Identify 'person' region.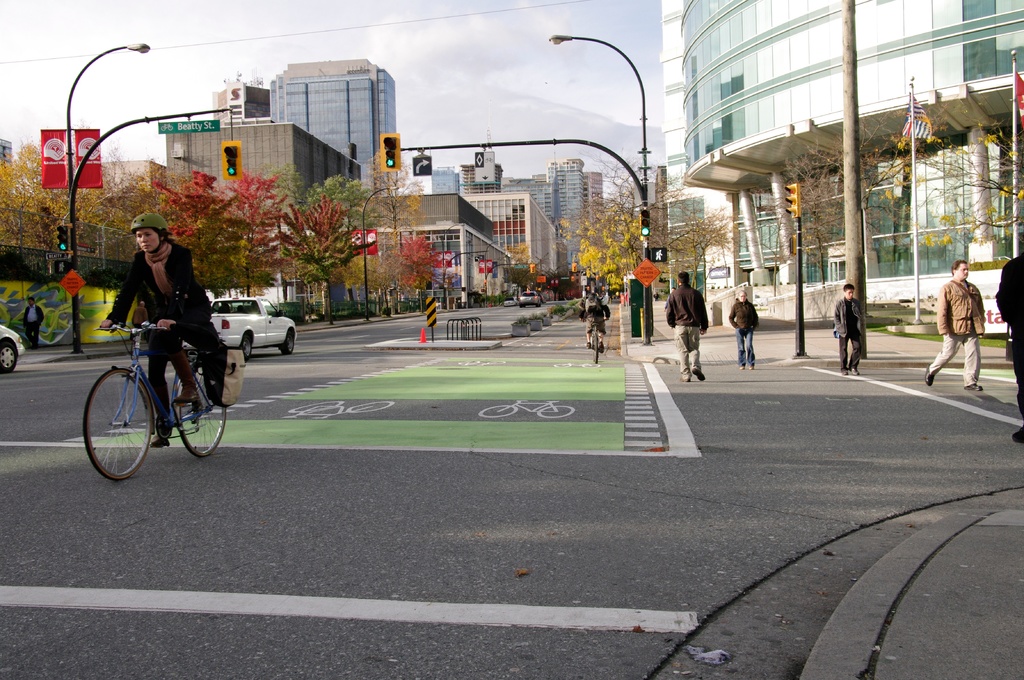
Region: box=[20, 296, 44, 353].
